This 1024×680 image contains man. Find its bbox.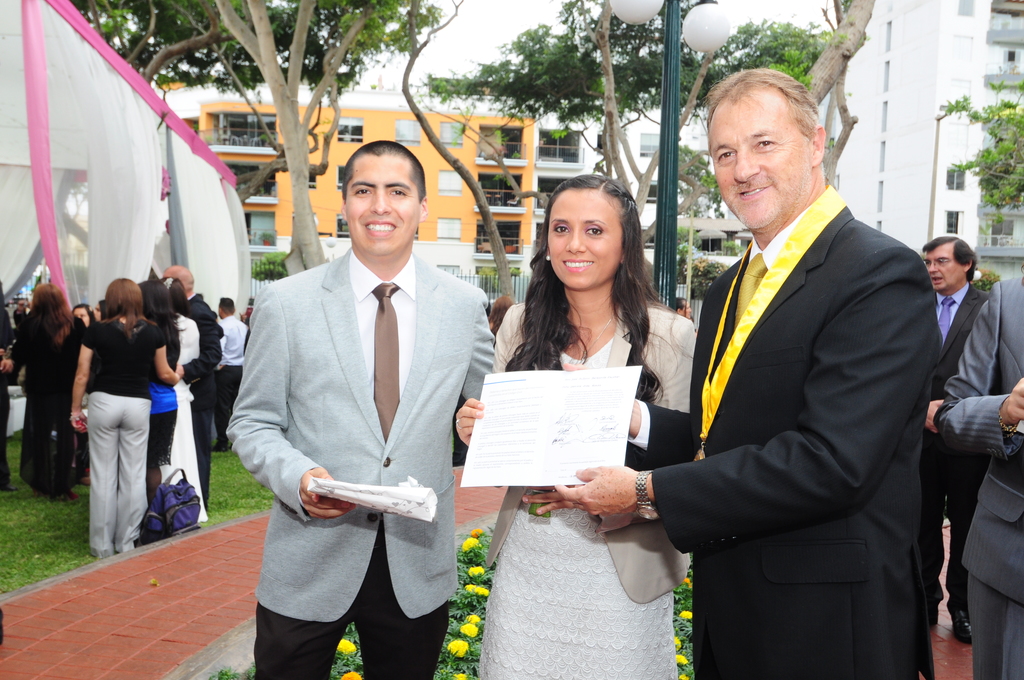
{"left": 541, "top": 59, "right": 929, "bottom": 679}.
